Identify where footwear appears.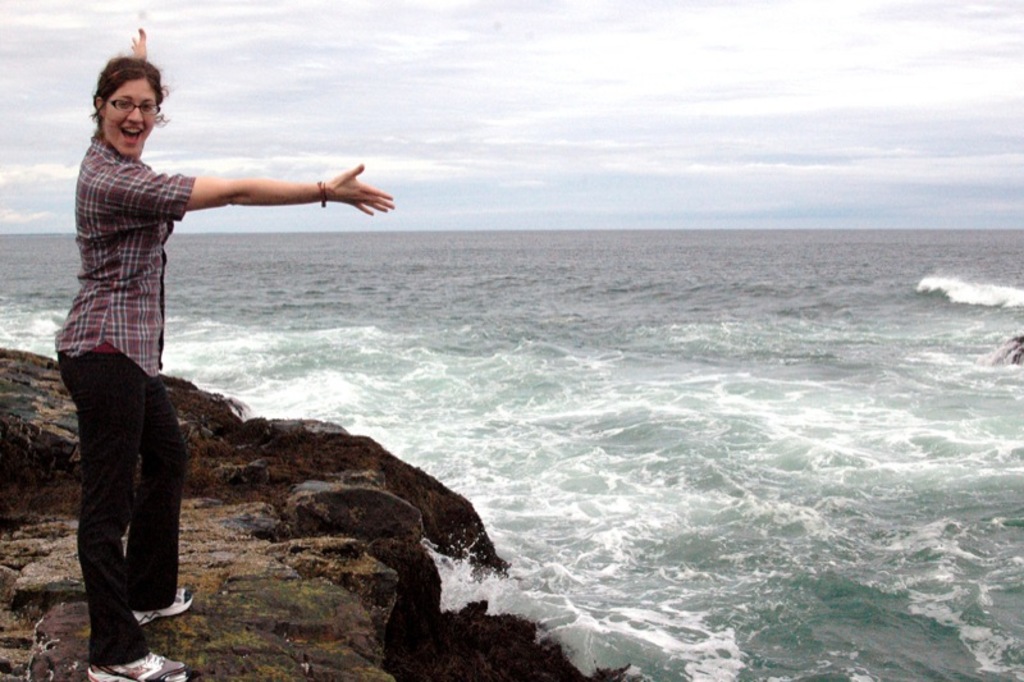
Appears at [128,581,197,622].
